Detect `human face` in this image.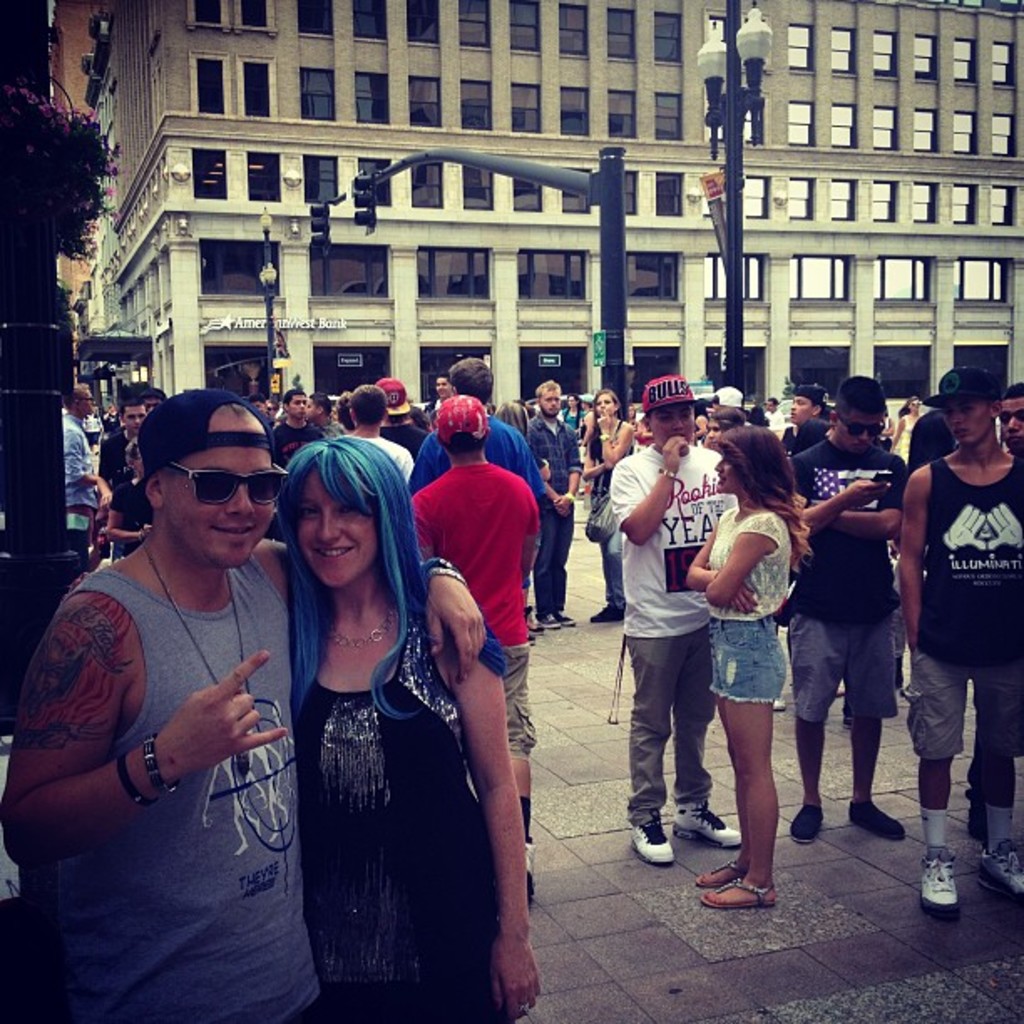
Detection: {"x1": 151, "y1": 438, "x2": 284, "y2": 571}.
